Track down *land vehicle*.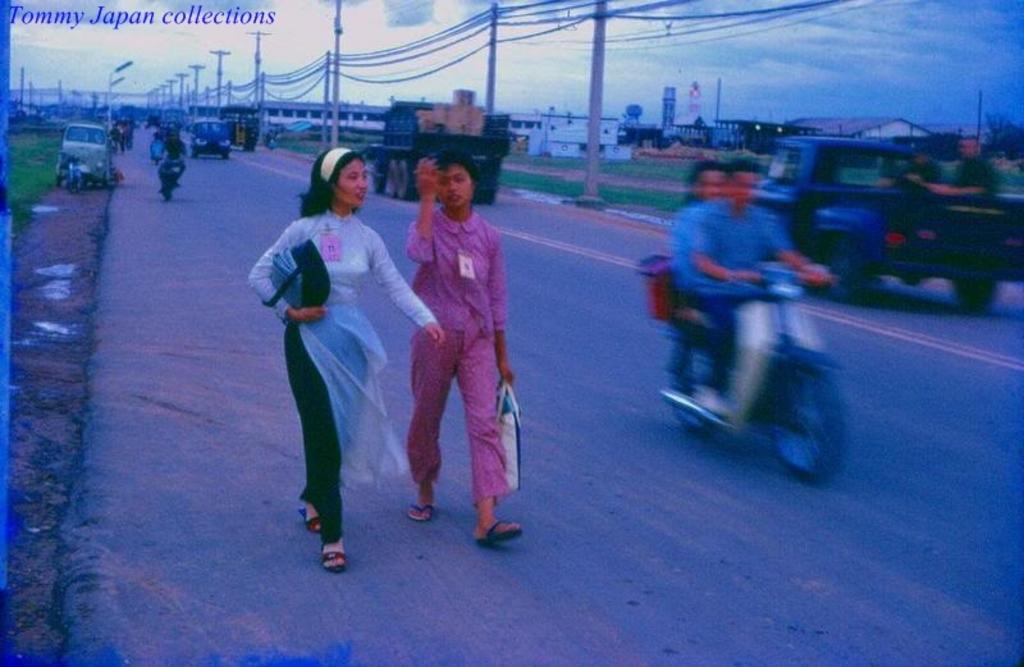
Tracked to {"x1": 654, "y1": 236, "x2": 865, "y2": 481}.
